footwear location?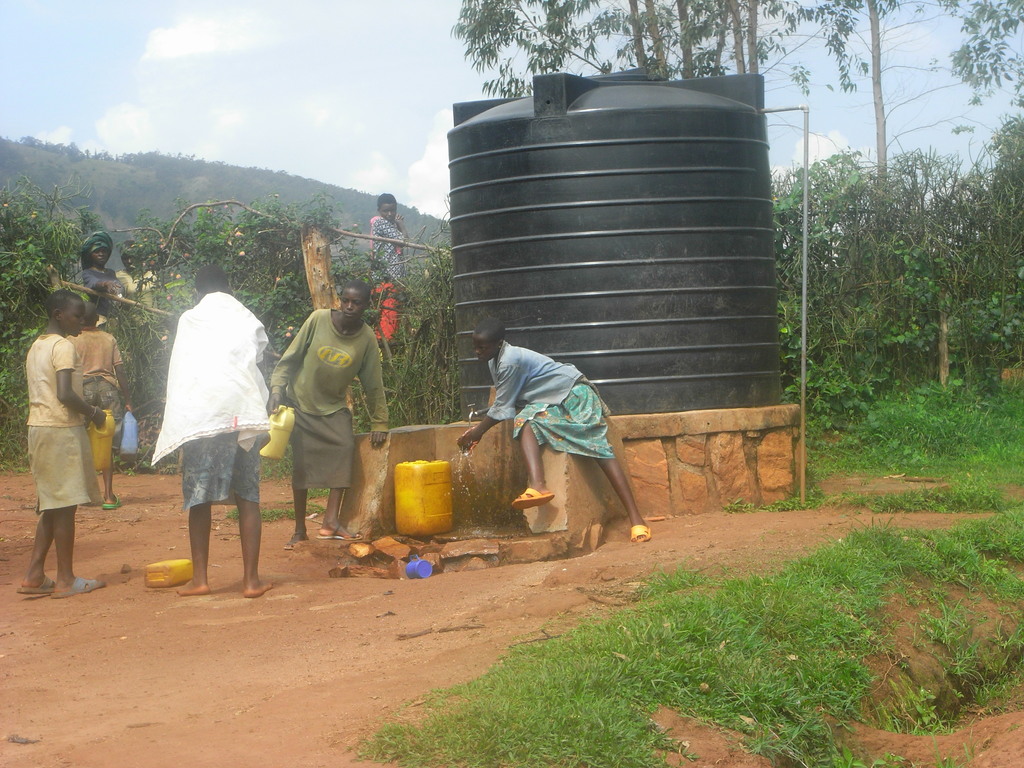
[514, 483, 541, 509]
